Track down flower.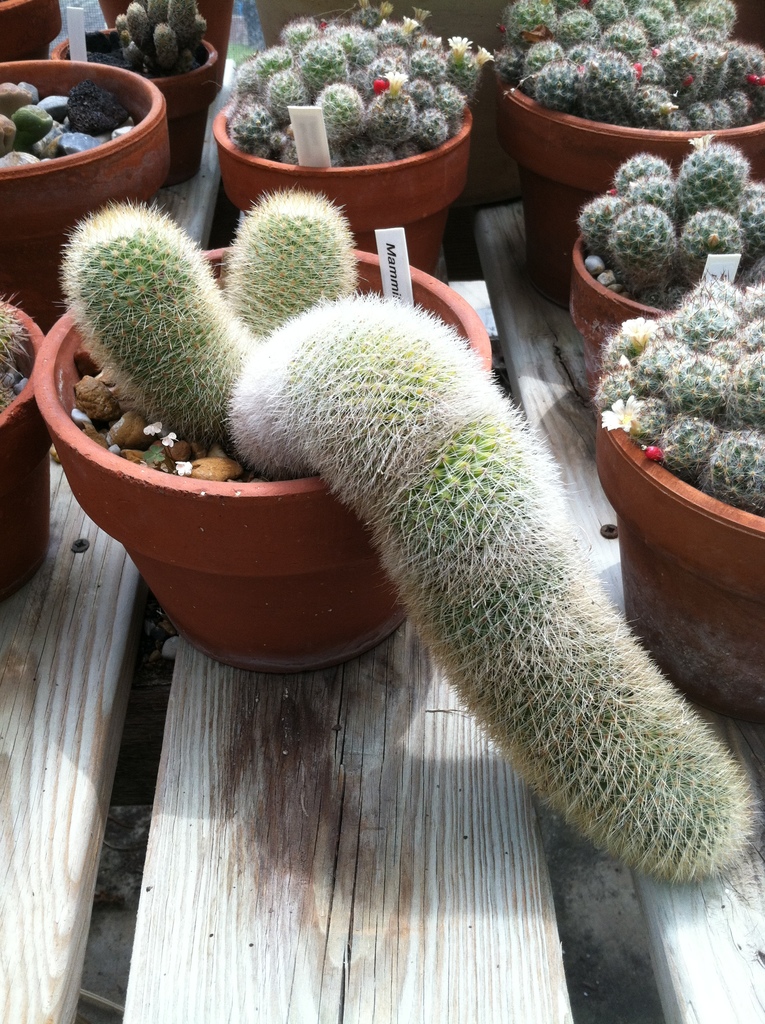
Tracked to BBox(433, 36, 440, 45).
